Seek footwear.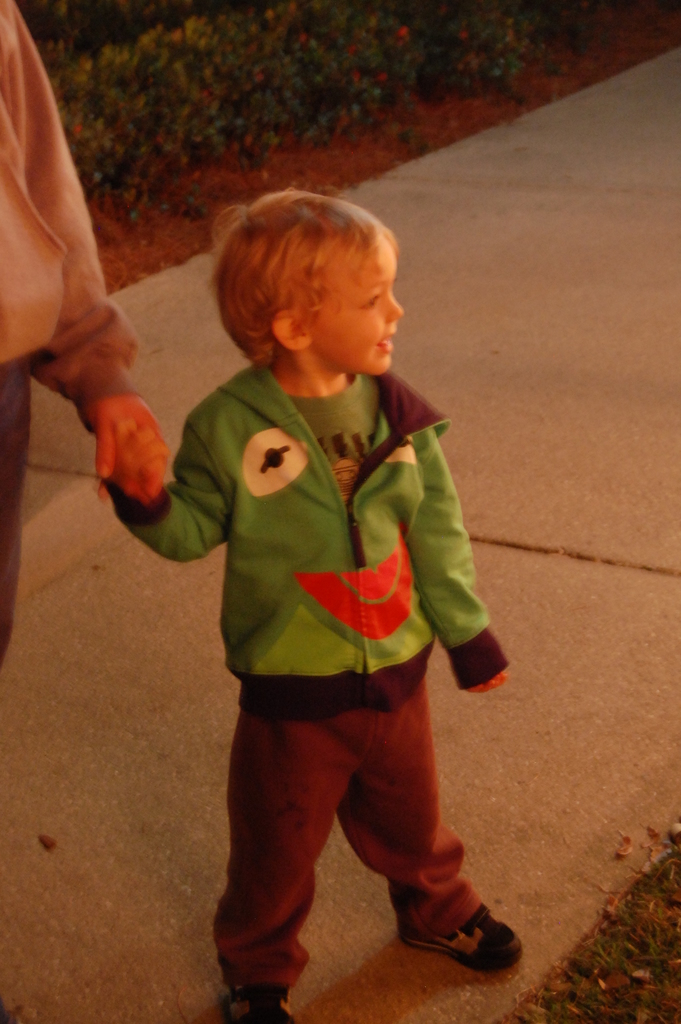
bbox=(227, 982, 295, 1023).
